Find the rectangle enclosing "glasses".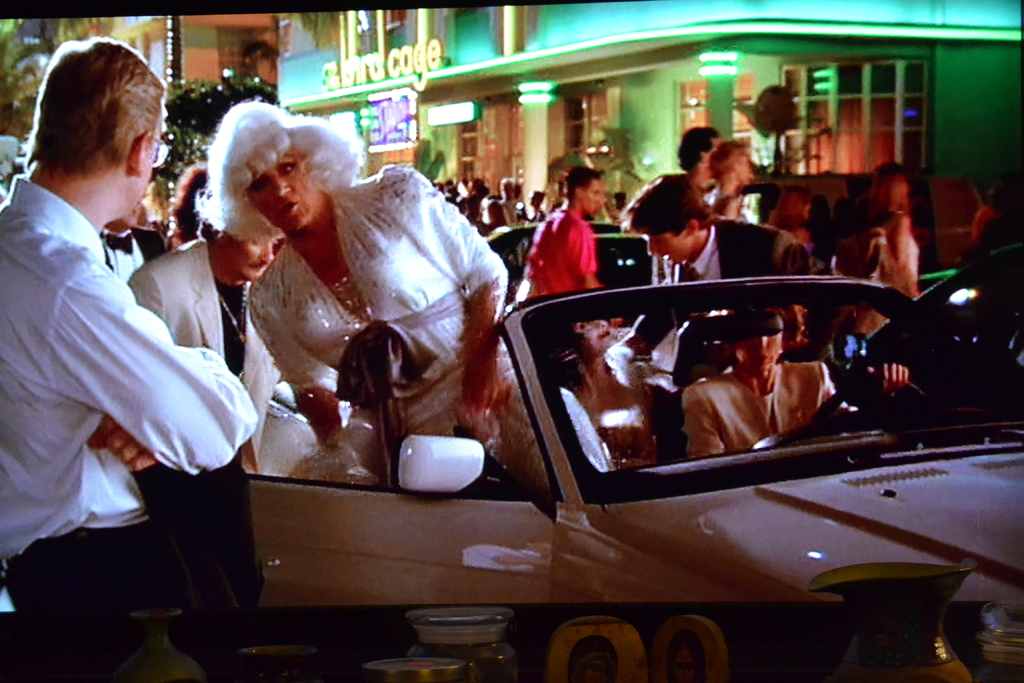
(x1=147, y1=133, x2=170, y2=176).
